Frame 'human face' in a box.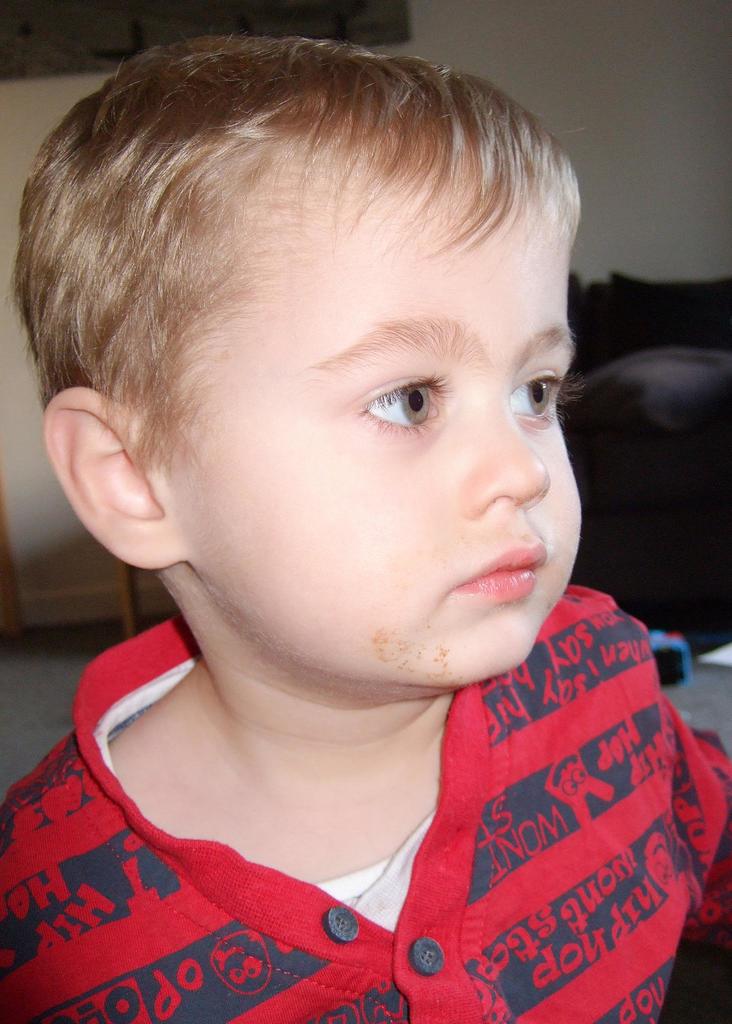
x1=171 y1=179 x2=587 y2=682.
